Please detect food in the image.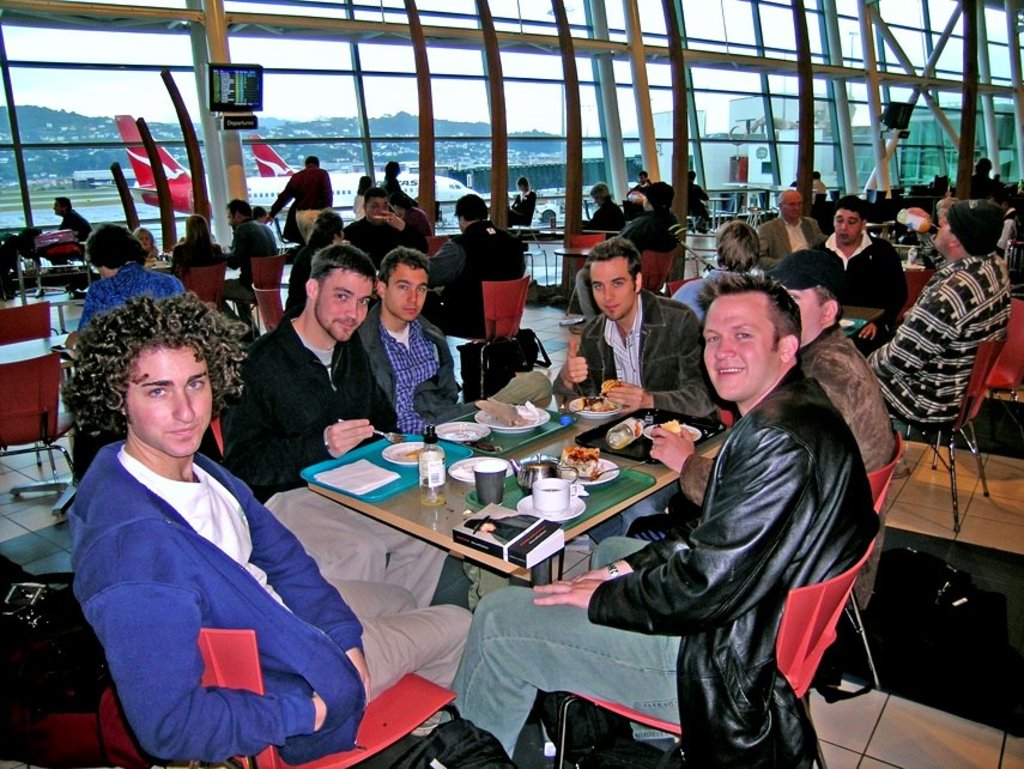
Rect(658, 416, 680, 436).
